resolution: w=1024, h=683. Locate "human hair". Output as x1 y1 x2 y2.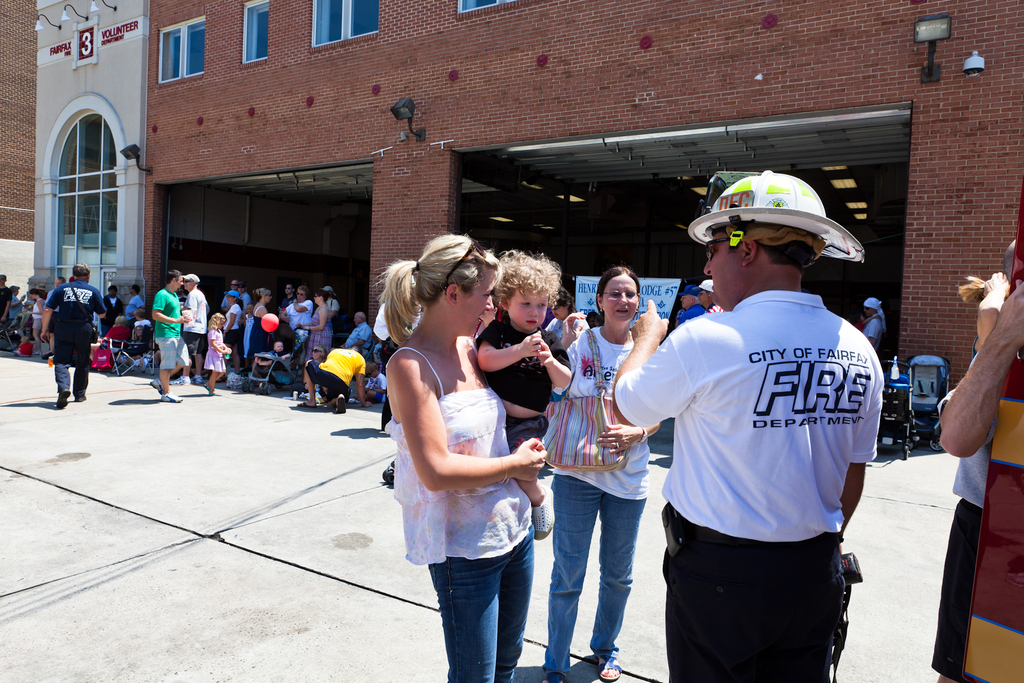
74 262 90 279.
